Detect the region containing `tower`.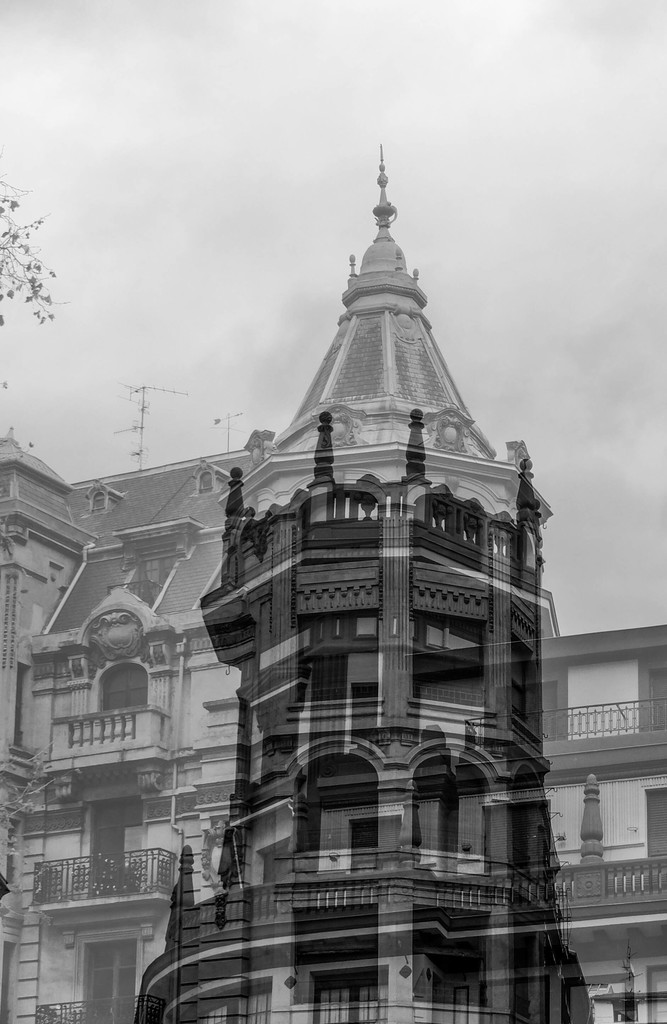
box(135, 409, 597, 1021).
